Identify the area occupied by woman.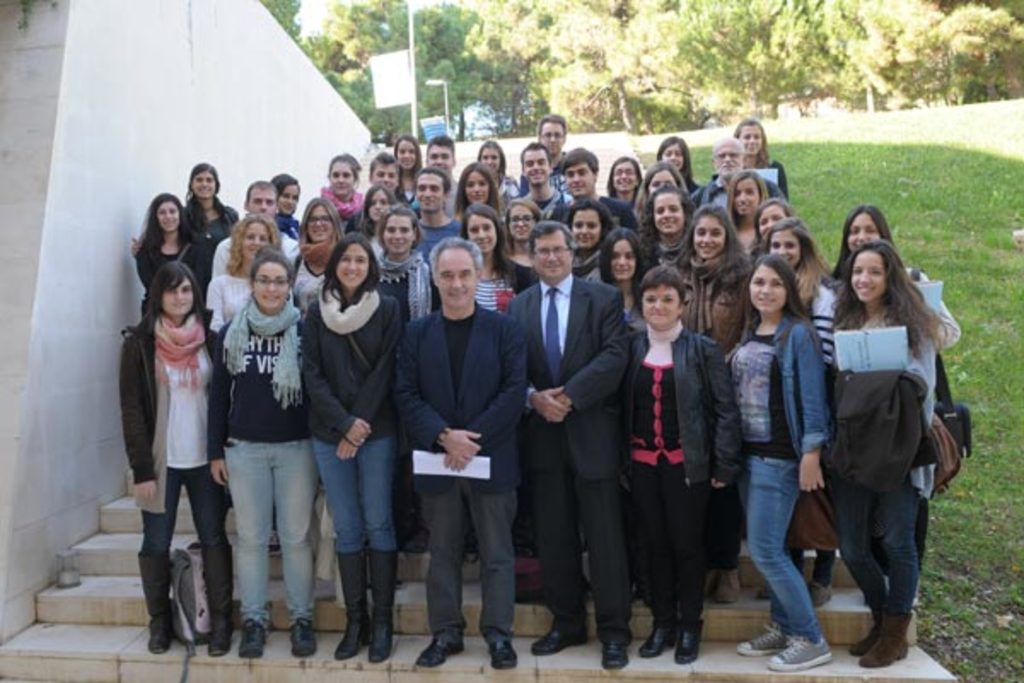
Area: 471/142/514/201.
